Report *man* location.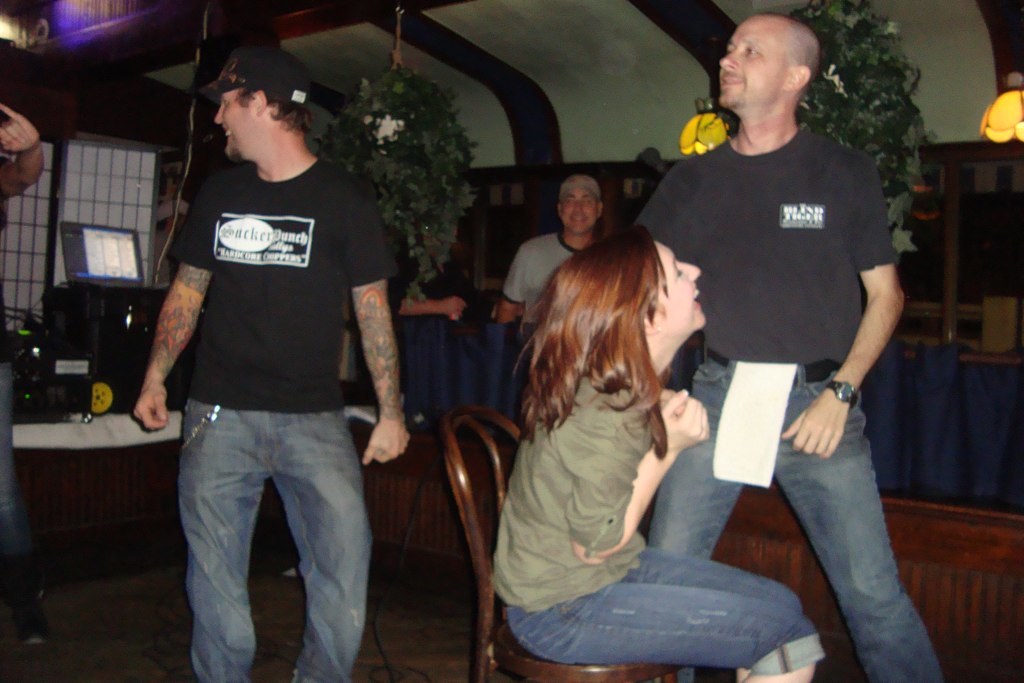
Report: 128/41/407/682.
